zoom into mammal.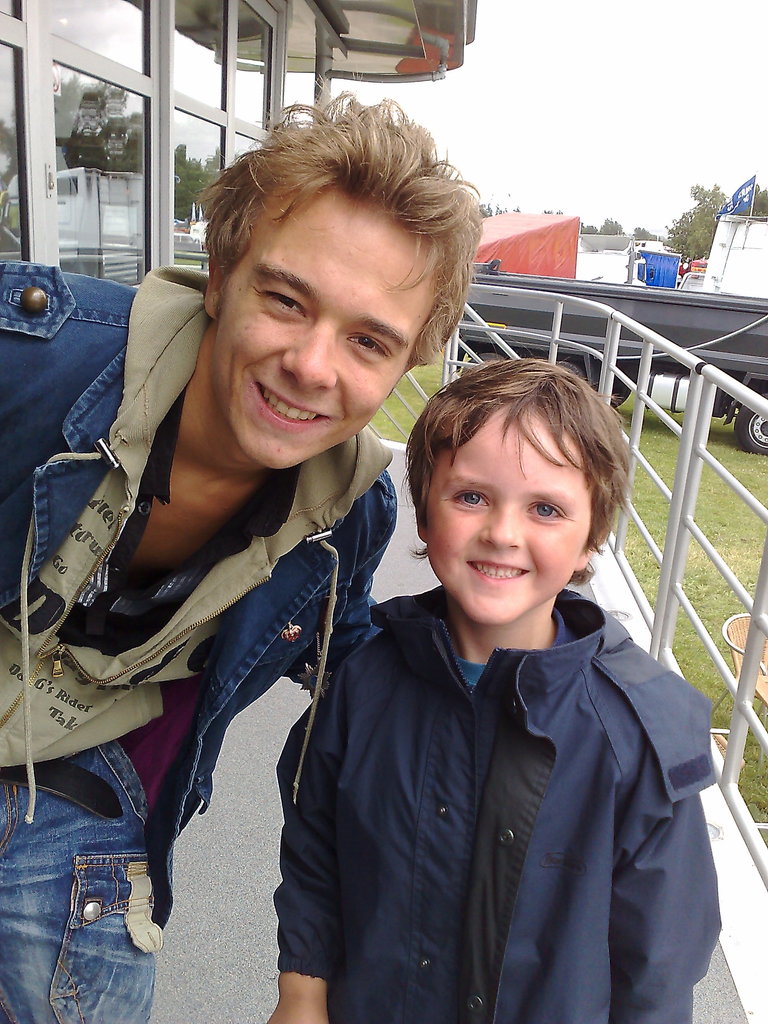
Zoom target: locate(54, 119, 494, 993).
